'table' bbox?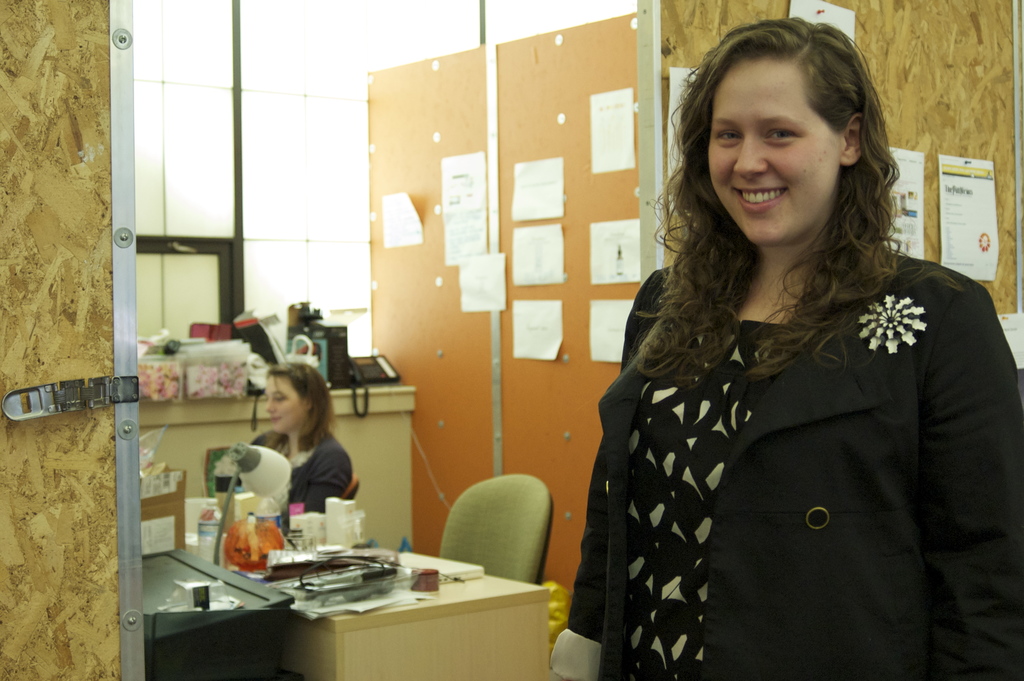
bbox=(166, 516, 500, 680)
